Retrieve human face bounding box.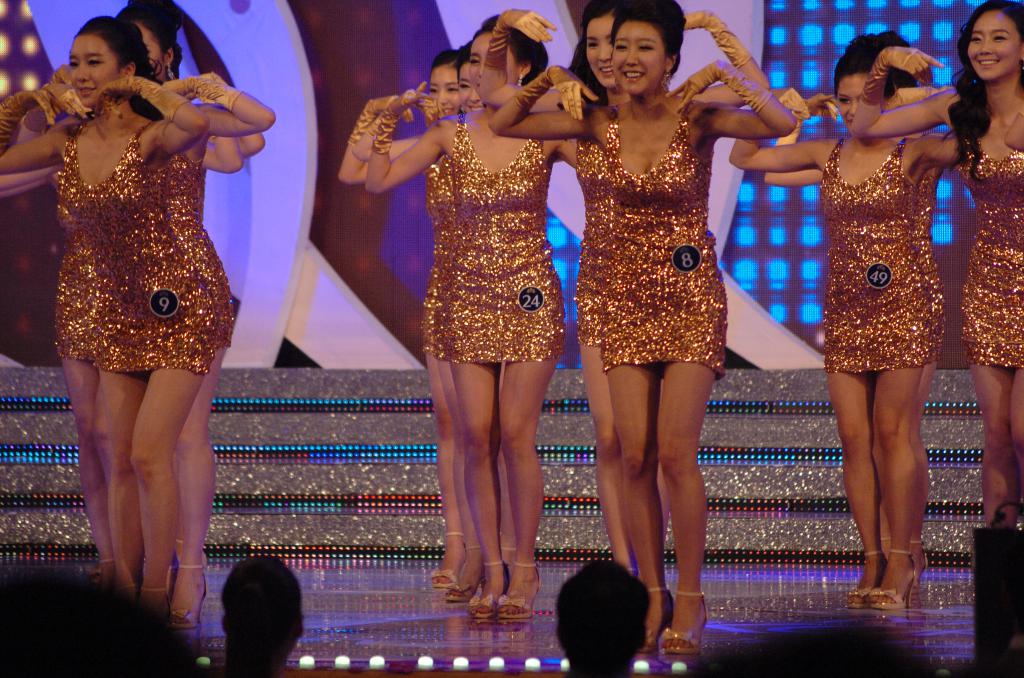
Bounding box: crop(141, 28, 168, 85).
